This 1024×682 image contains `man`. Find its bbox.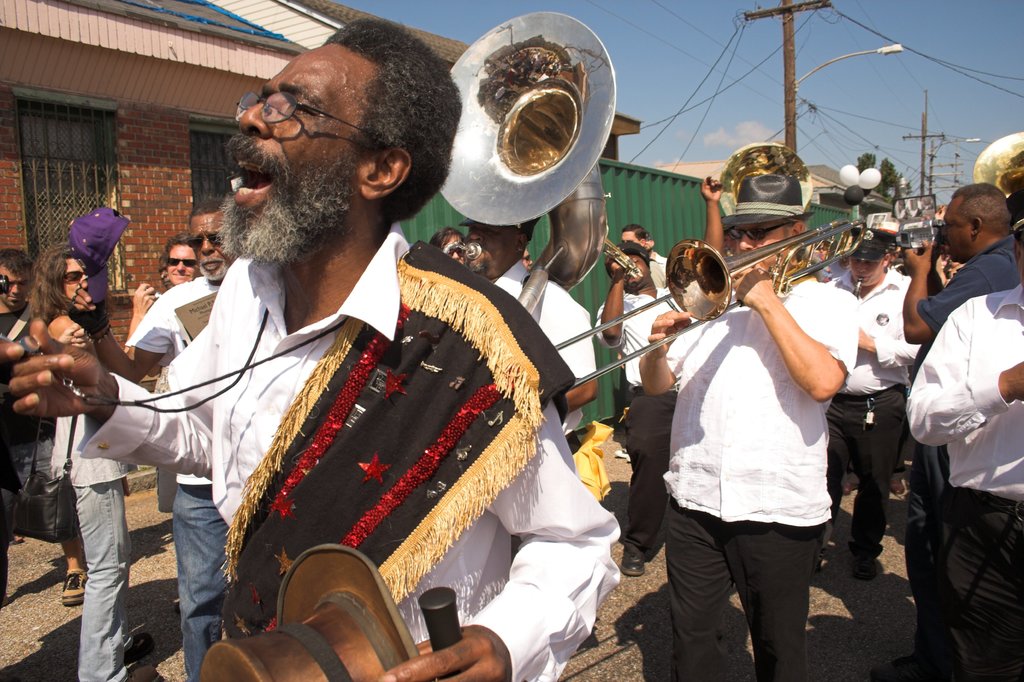
821,222,913,582.
